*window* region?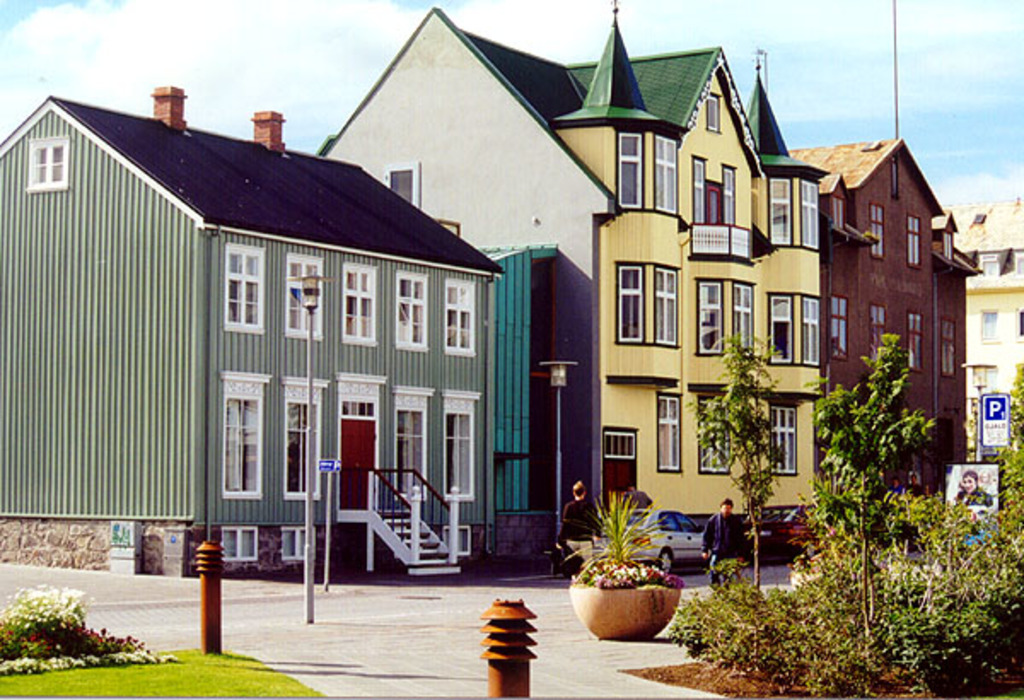
<box>29,133,68,191</box>
